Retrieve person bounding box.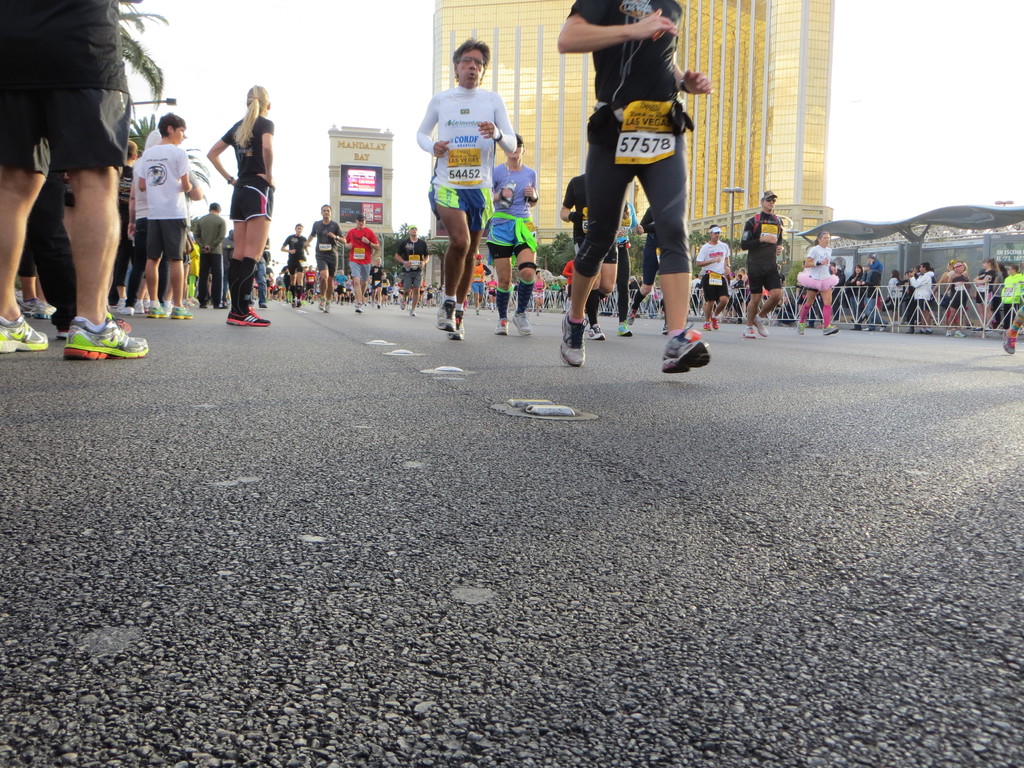
Bounding box: x1=413, y1=28, x2=517, y2=341.
